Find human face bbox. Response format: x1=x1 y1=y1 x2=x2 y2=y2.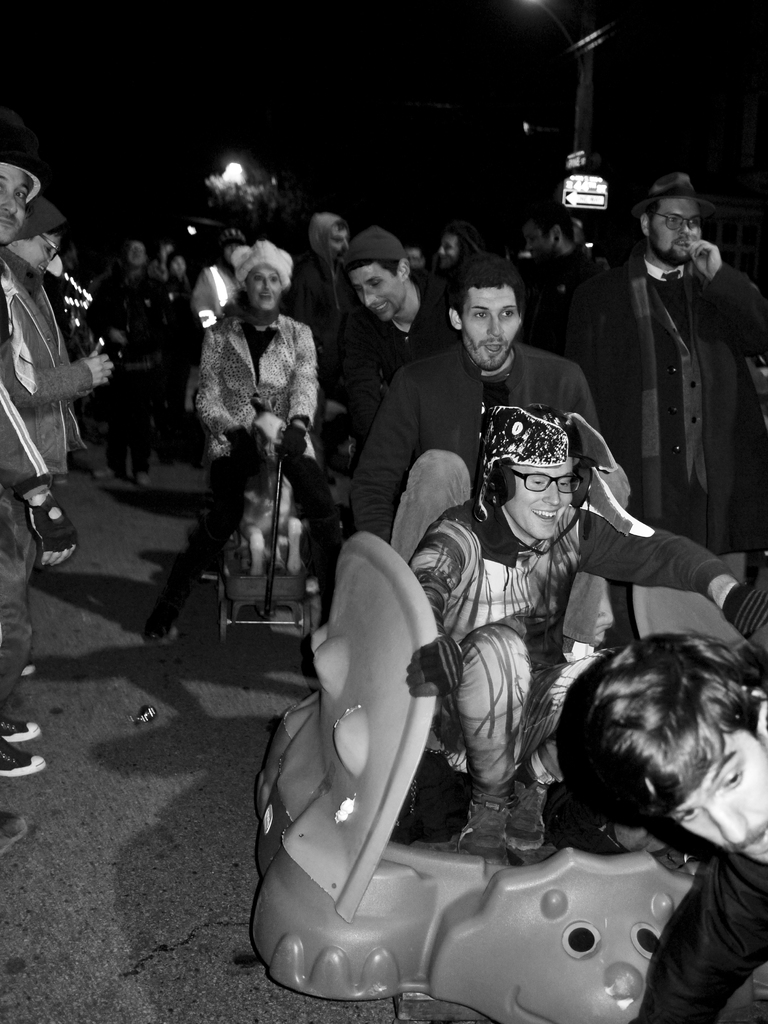
x1=504 y1=457 x2=573 y2=540.
